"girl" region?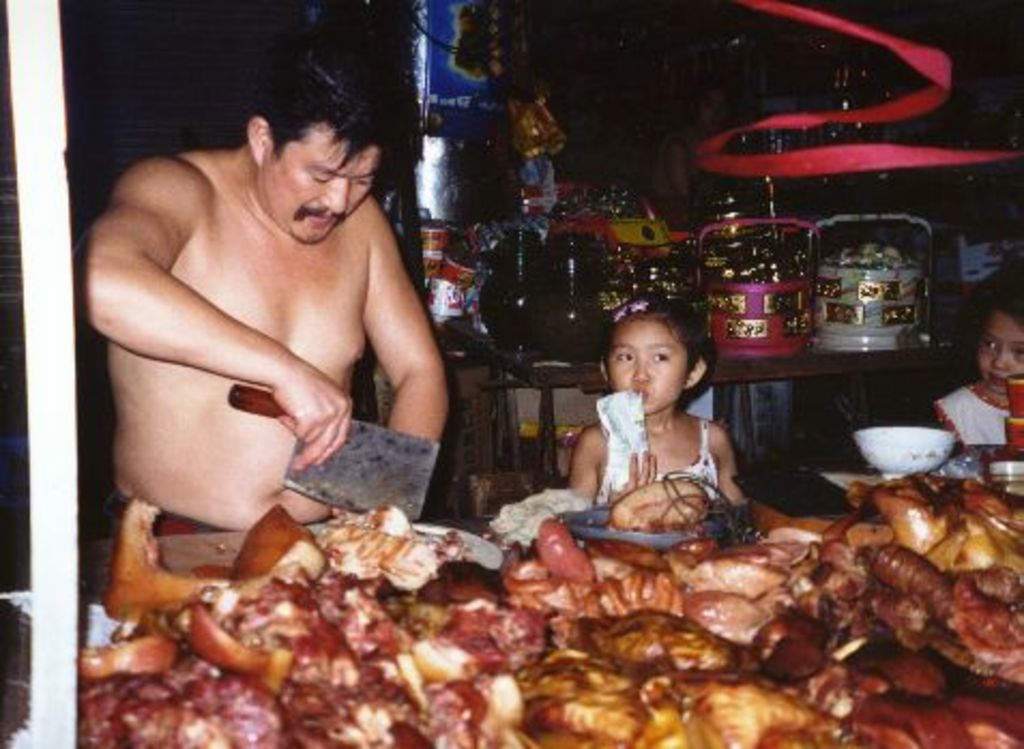
BBox(562, 294, 751, 506)
